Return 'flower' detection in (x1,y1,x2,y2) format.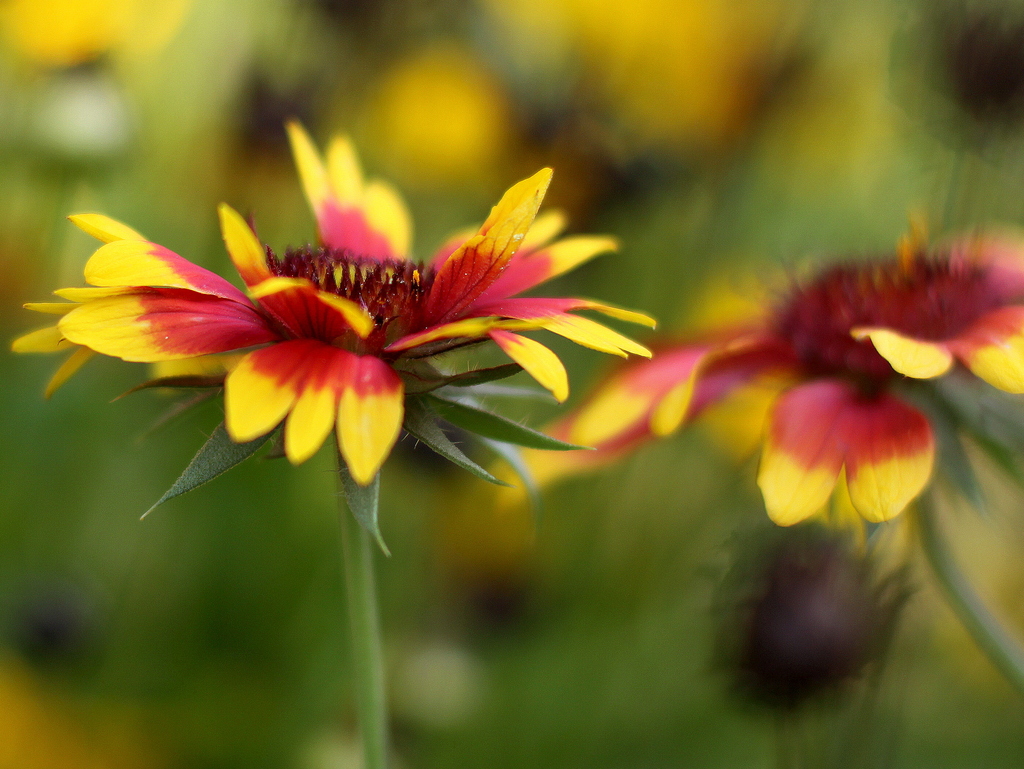
(495,224,1023,519).
